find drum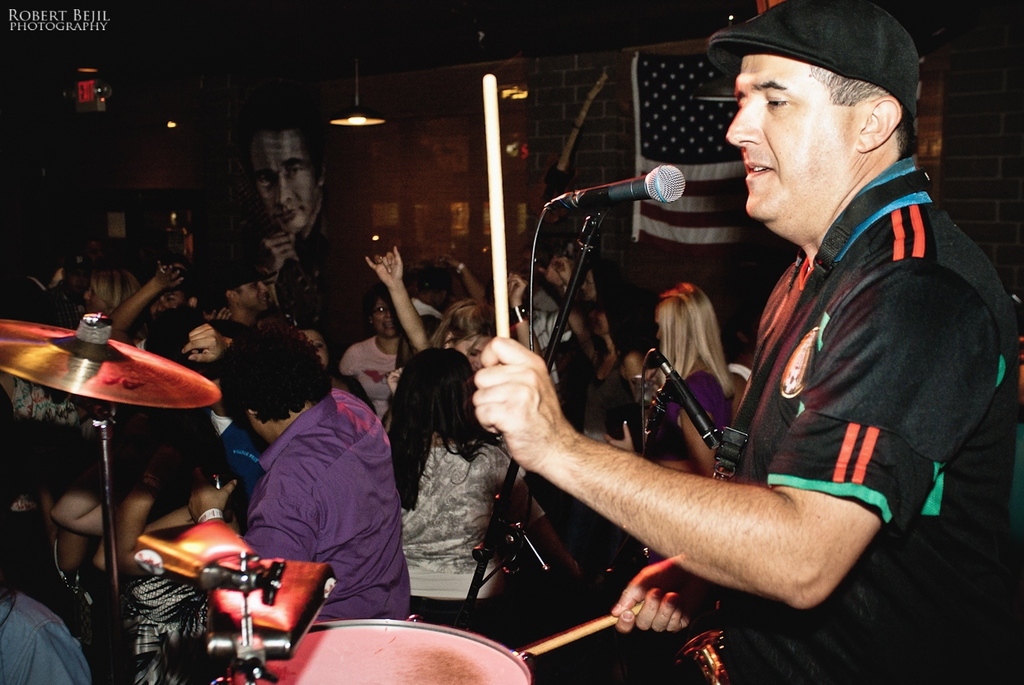
[left=194, top=617, right=530, bottom=684]
